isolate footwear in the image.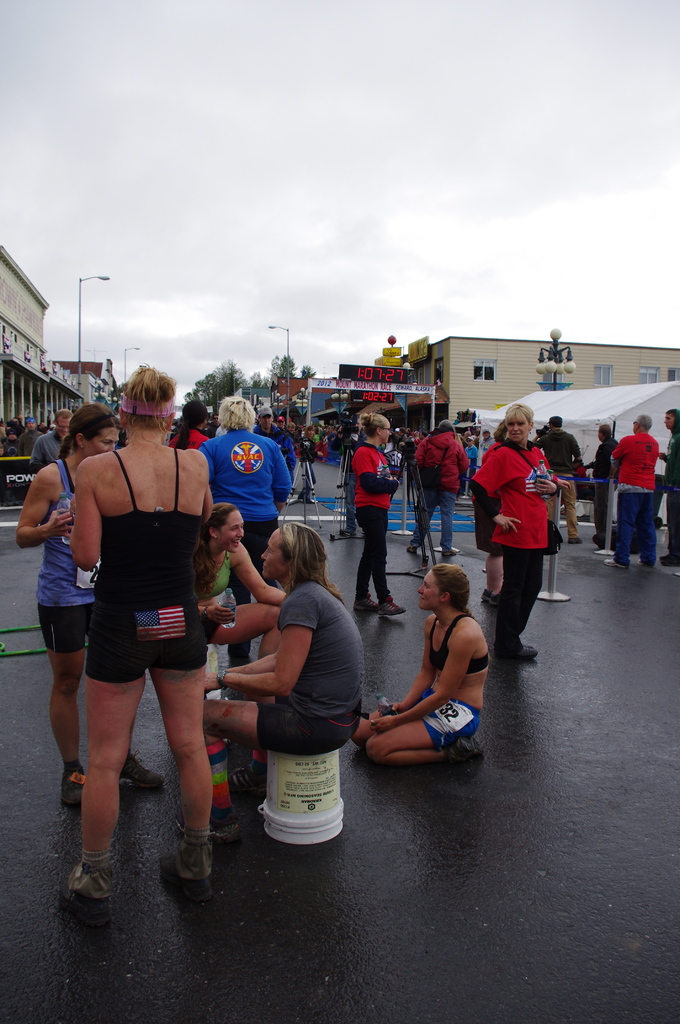
Isolated region: left=567, top=531, right=583, bottom=540.
